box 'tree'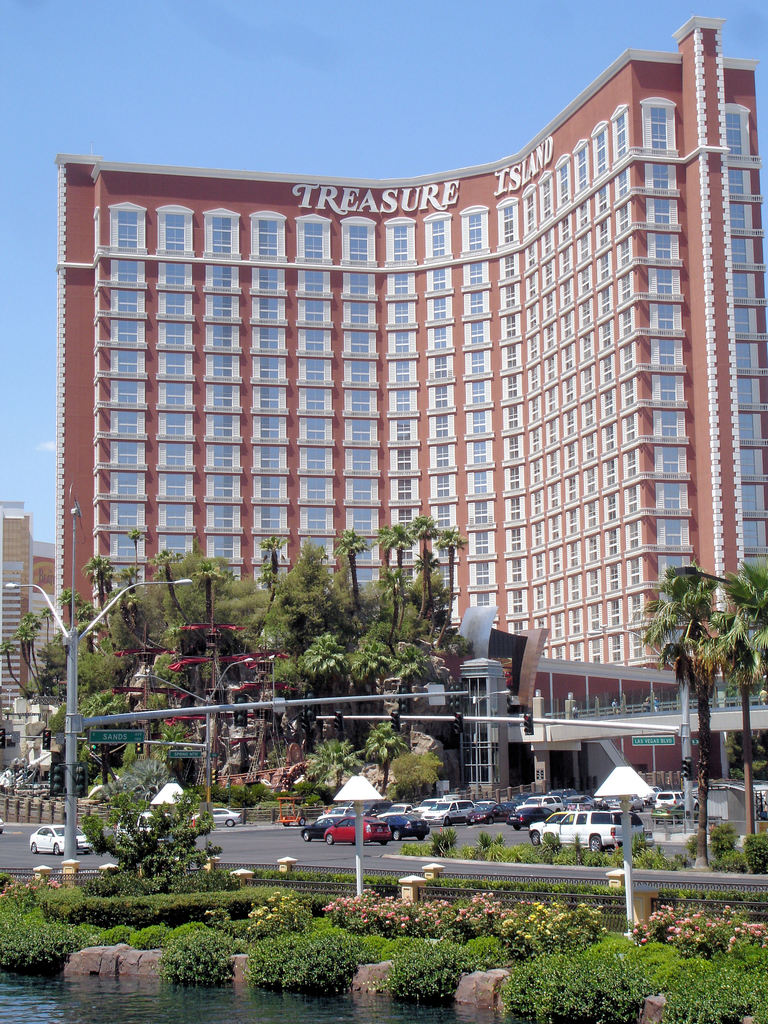
[16,604,56,712]
